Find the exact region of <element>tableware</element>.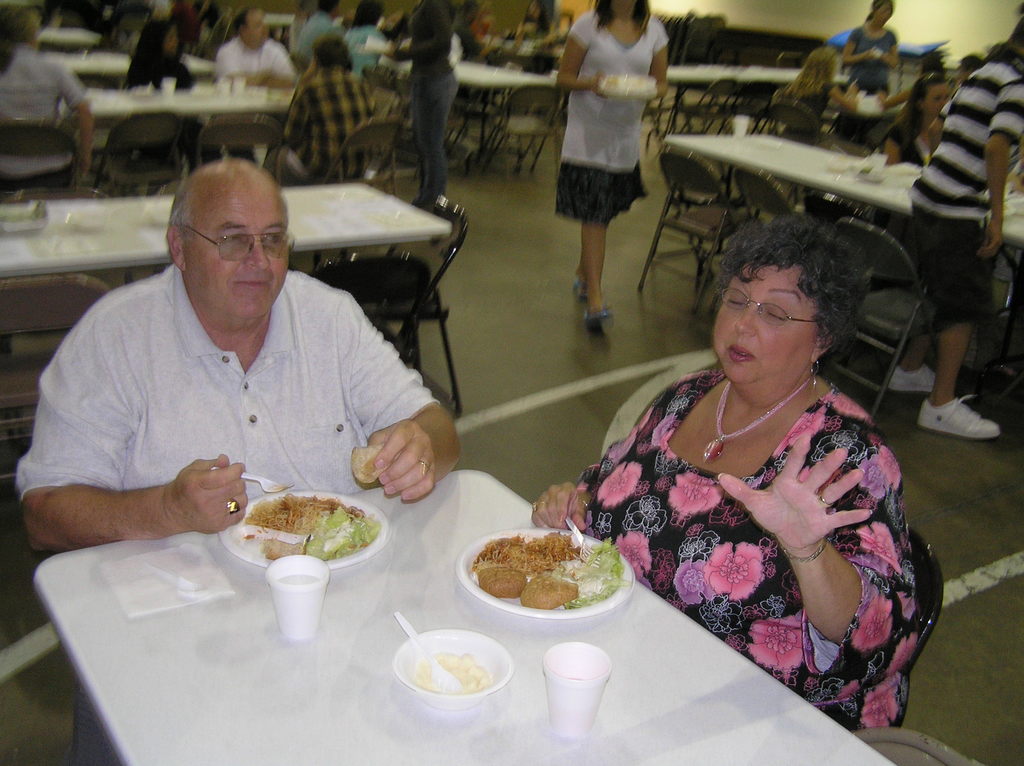
Exact region: locate(393, 609, 465, 697).
